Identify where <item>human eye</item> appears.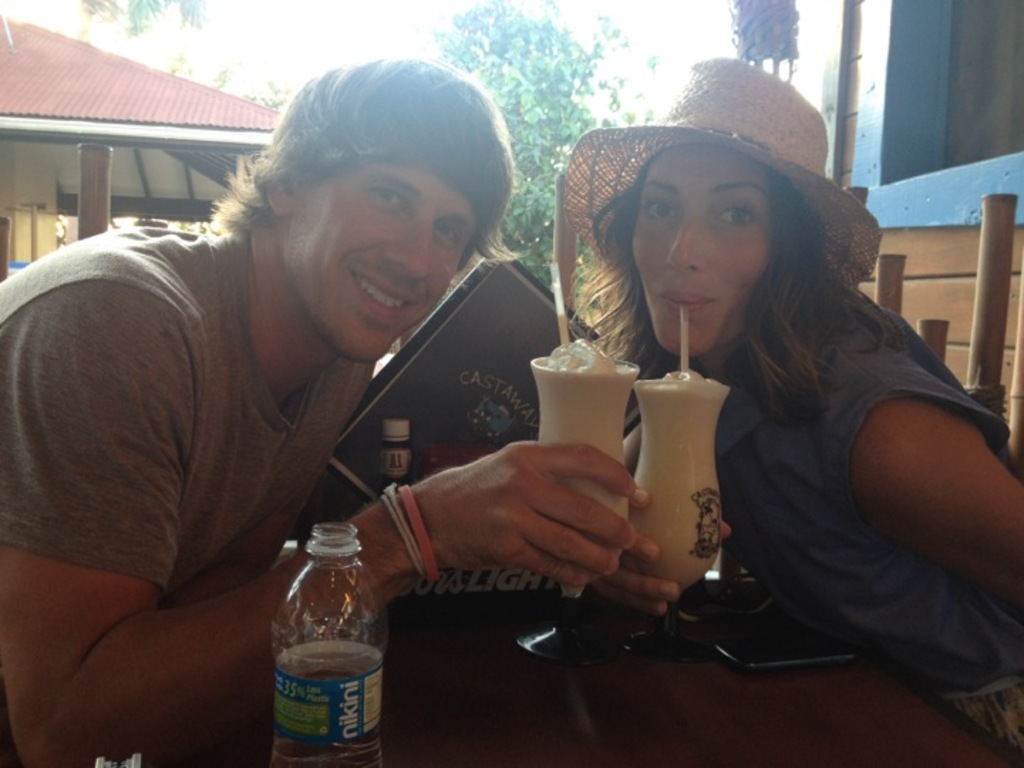
Appears at 432, 218, 464, 256.
